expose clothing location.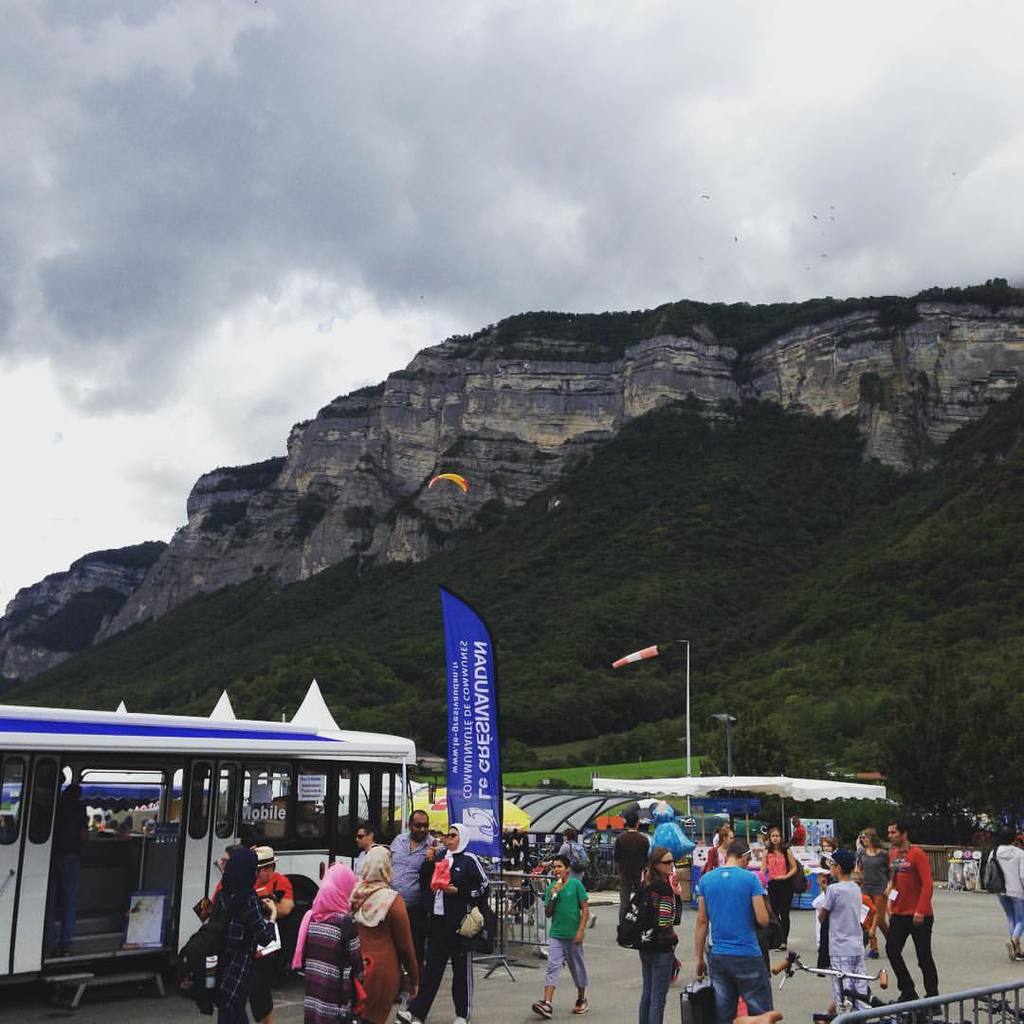
Exposed at [997, 887, 1021, 941].
